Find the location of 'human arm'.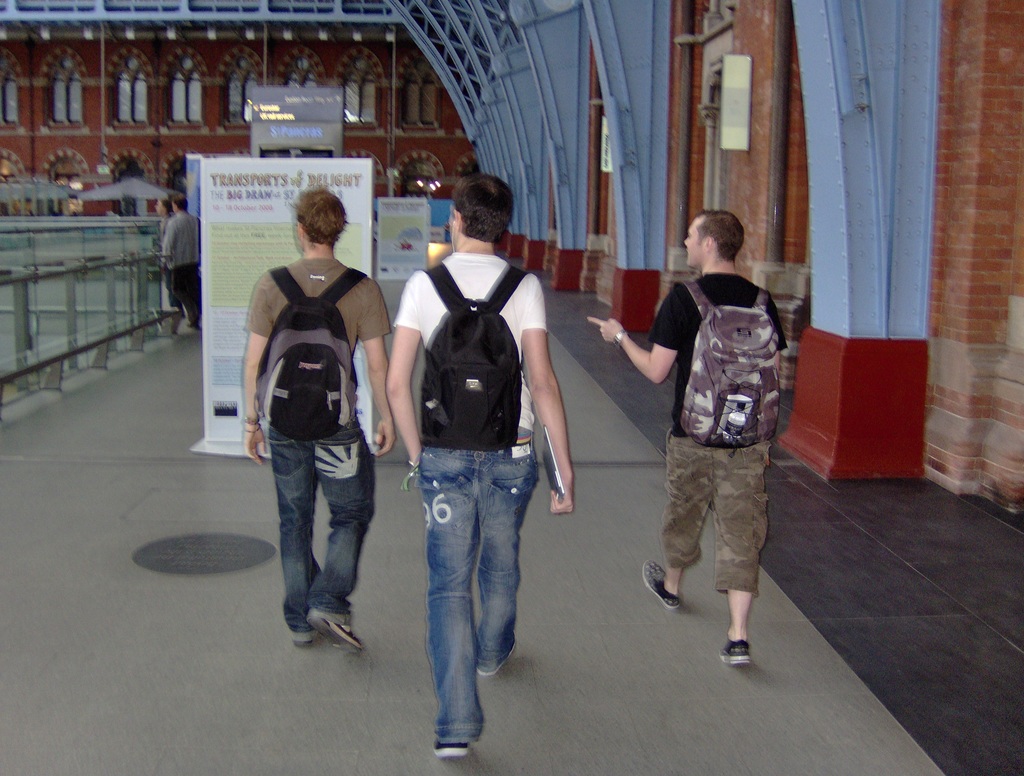
Location: [521, 318, 573, 498].
